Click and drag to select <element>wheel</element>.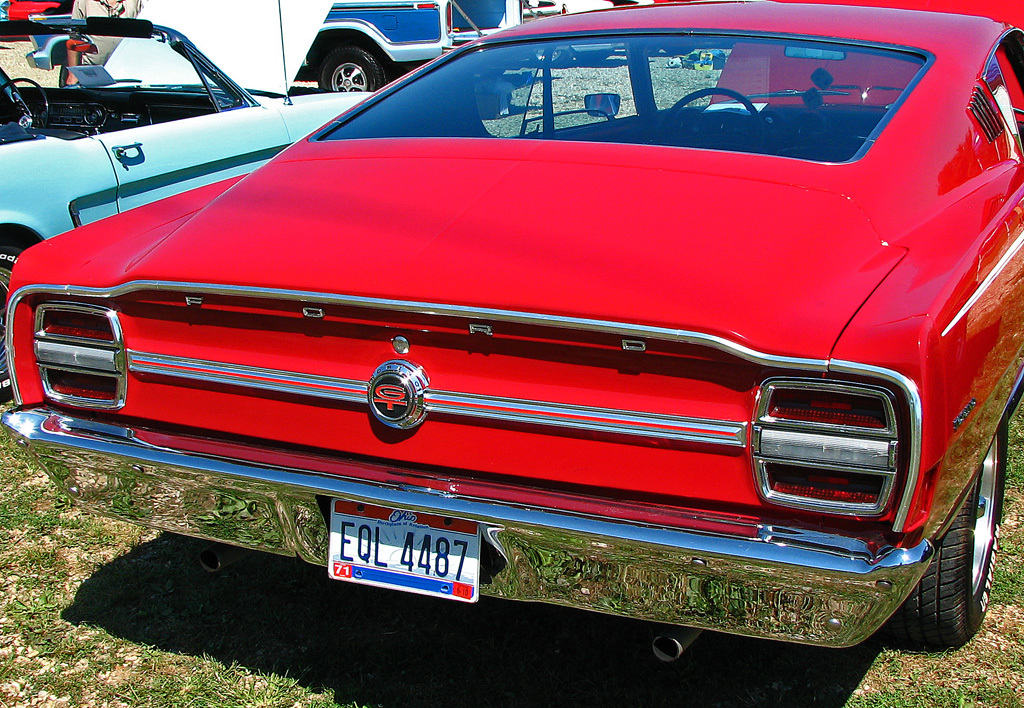
Selection: select_region(663, 90, 761, 151).
